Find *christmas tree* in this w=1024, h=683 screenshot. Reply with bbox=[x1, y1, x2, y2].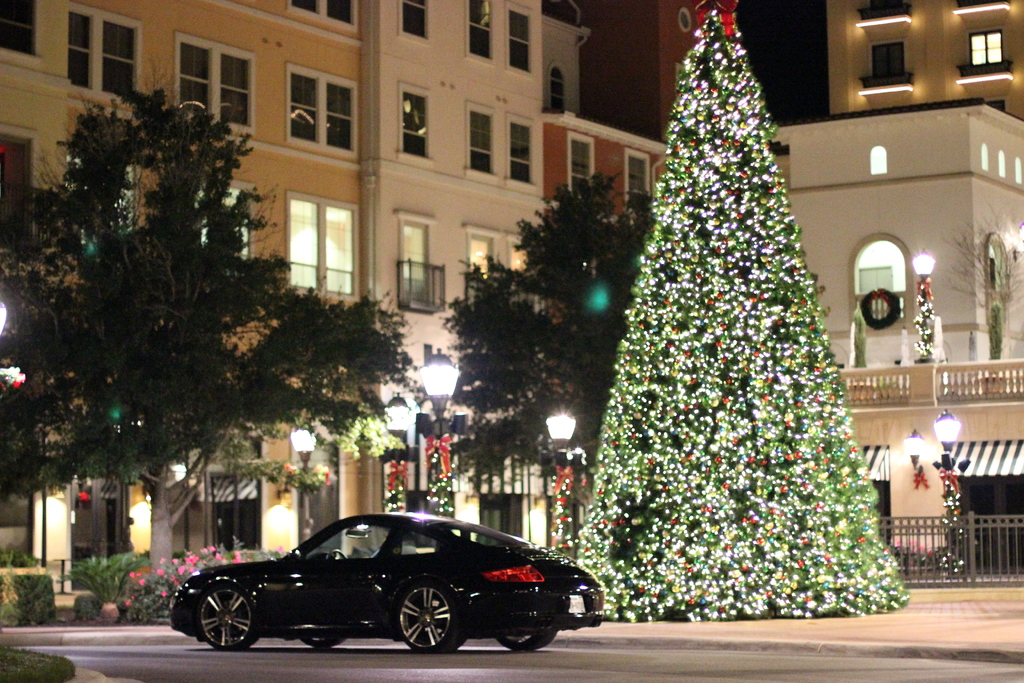
bbox=[568, 1, 906, 624].
